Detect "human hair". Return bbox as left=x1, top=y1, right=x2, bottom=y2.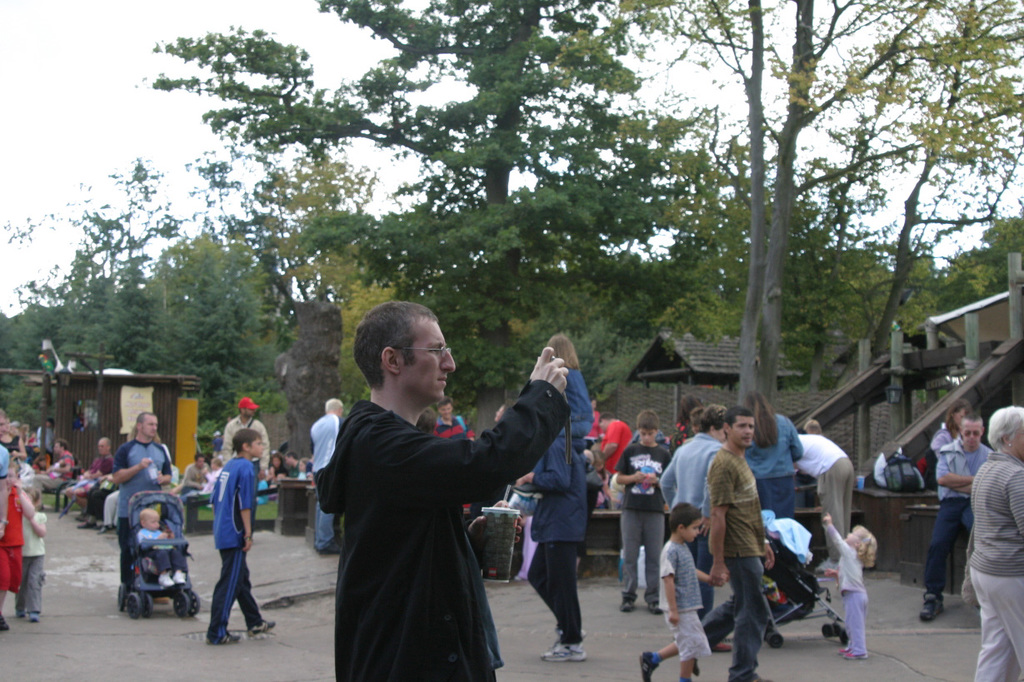
left=696, top=406, right=727, bottom=435.
